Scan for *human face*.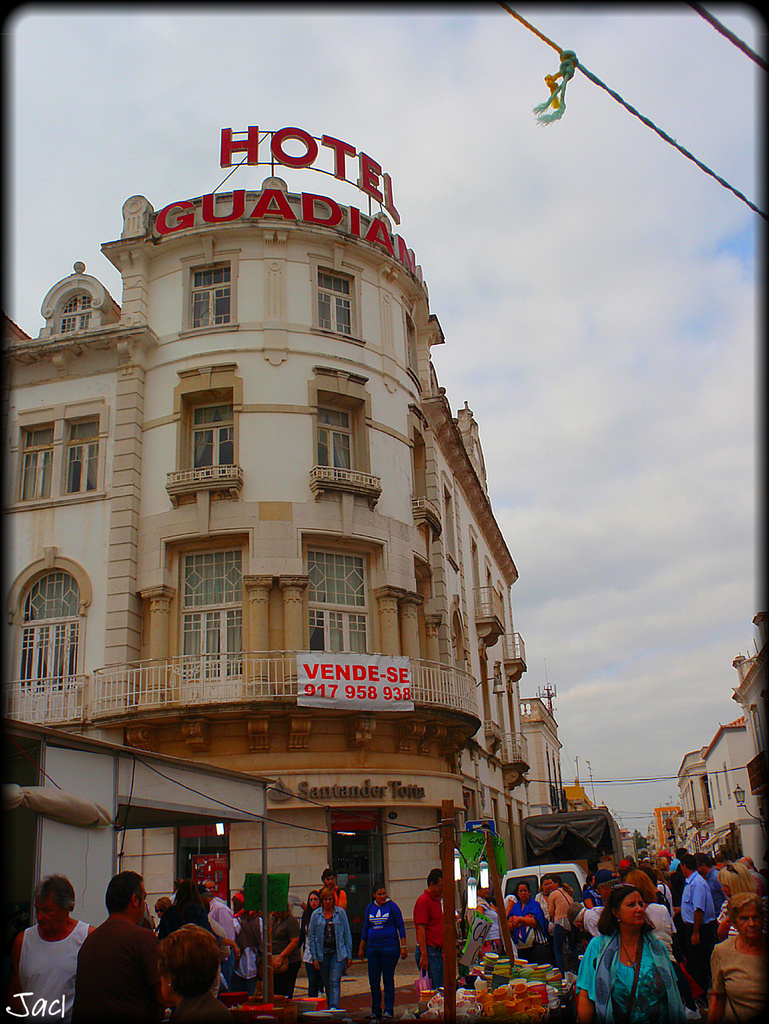
Scan result: detection(305, 890, 319, 908).
